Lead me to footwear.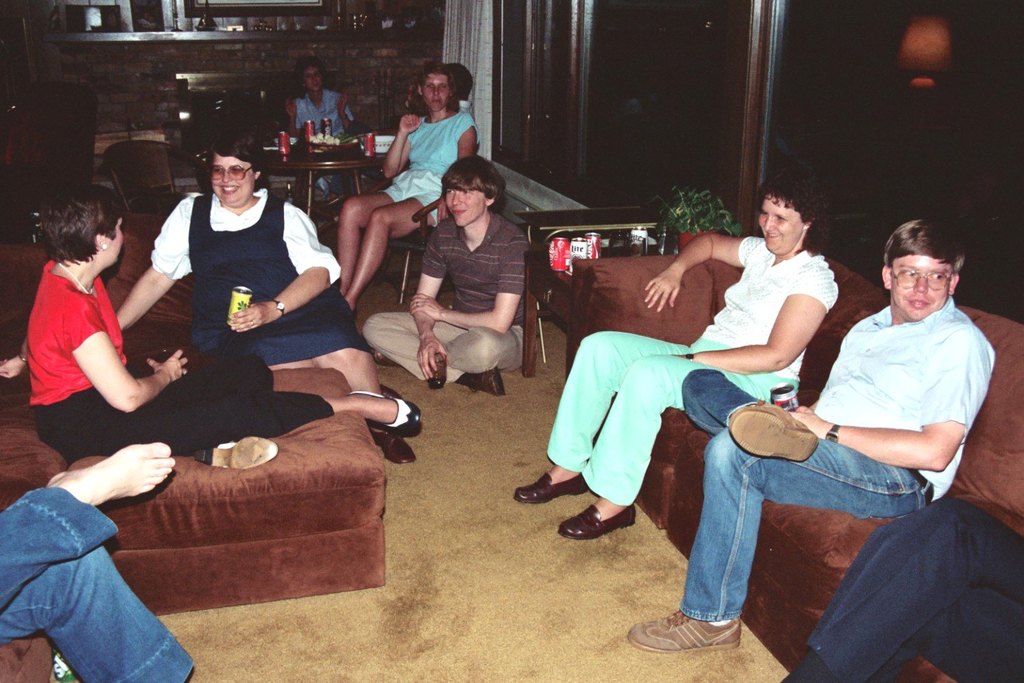
Lead to bbox=[510, 467, 592, 503].
